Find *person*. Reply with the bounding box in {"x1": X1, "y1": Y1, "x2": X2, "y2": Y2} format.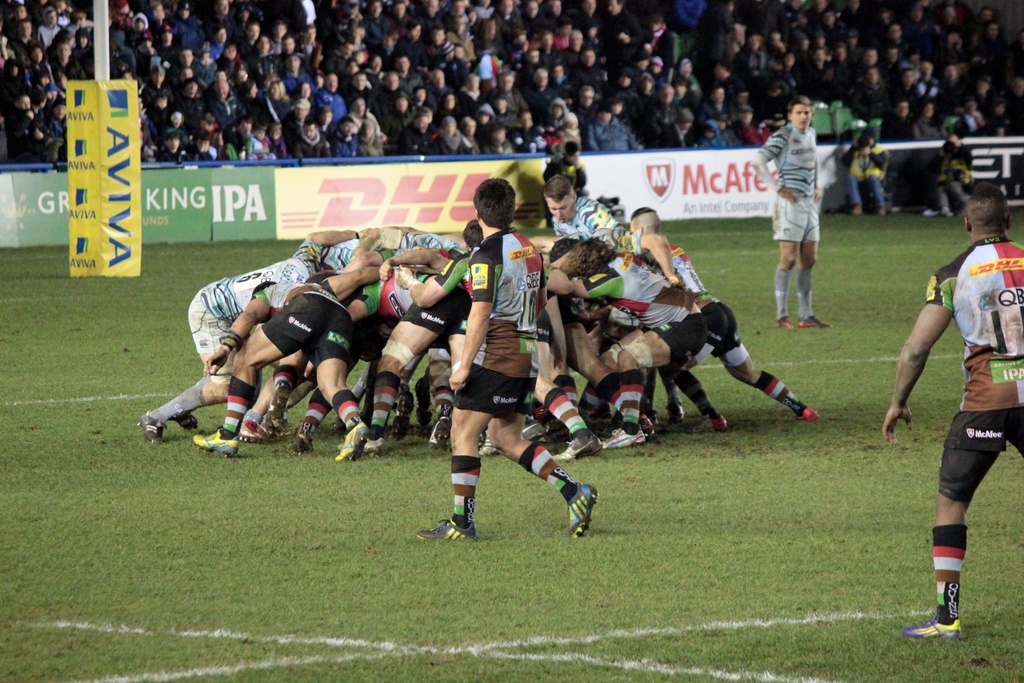
{"x1": 758, "y1": 97, "x2": 829, "y2": 328}.
